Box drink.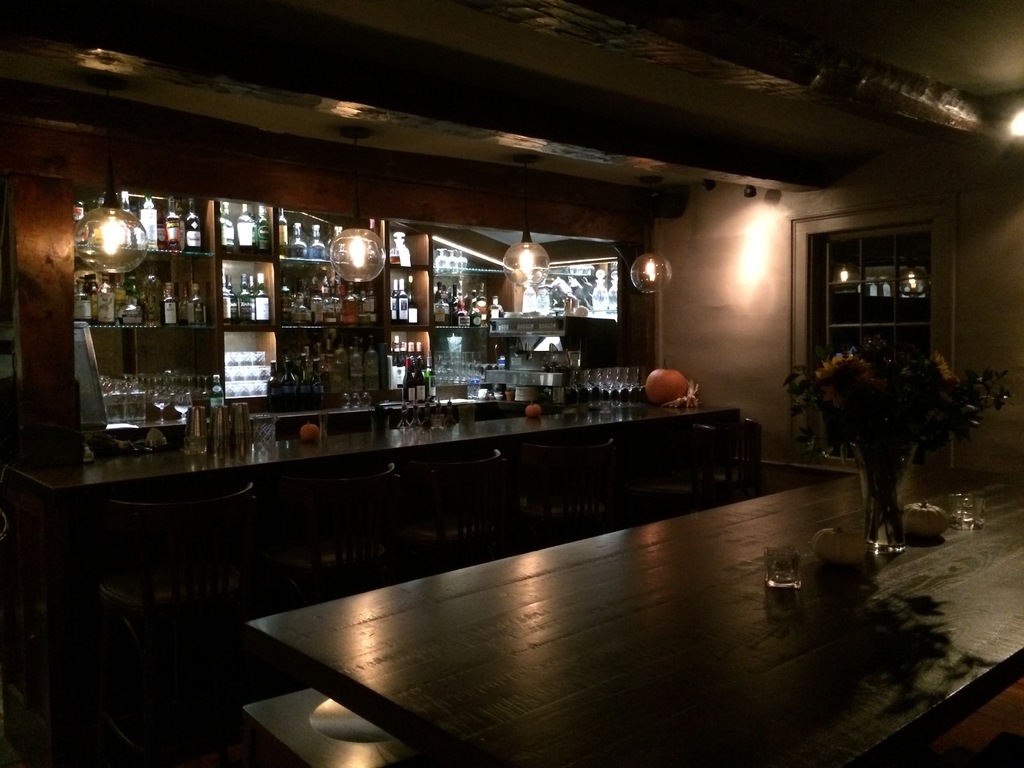
locate(222, 272, 238, 321).
